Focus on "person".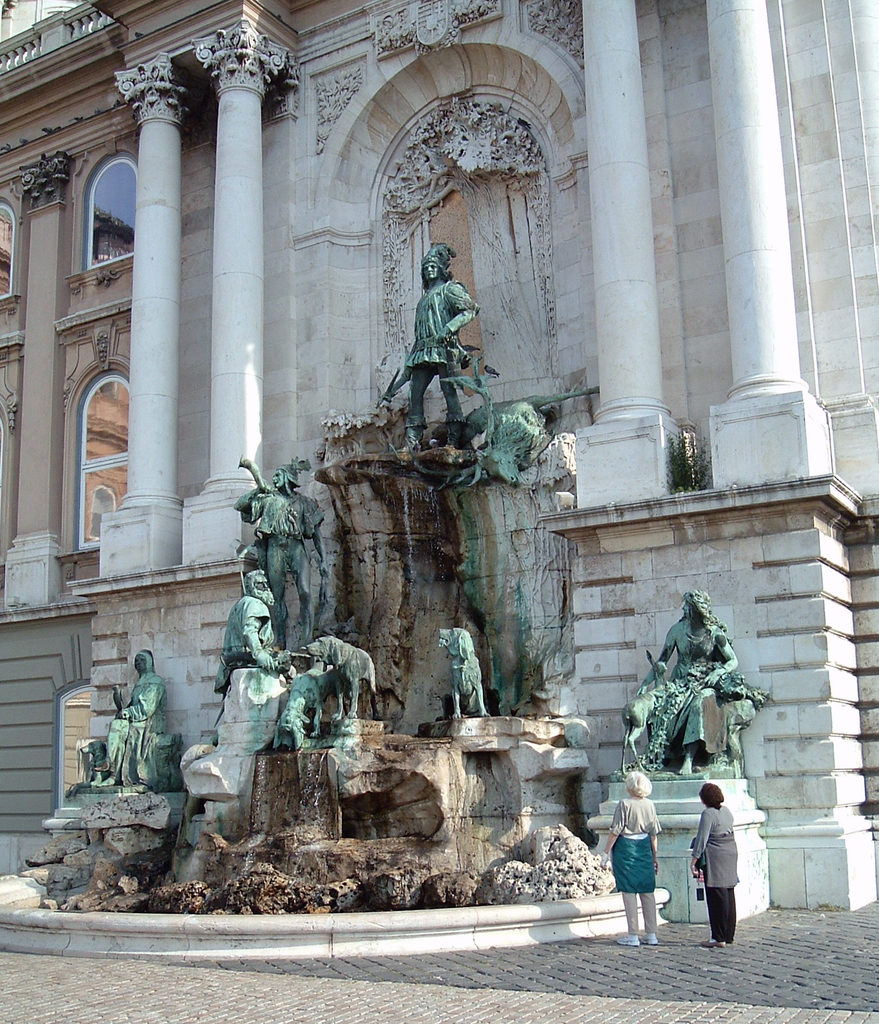
Focused at 599:765:659:946.
